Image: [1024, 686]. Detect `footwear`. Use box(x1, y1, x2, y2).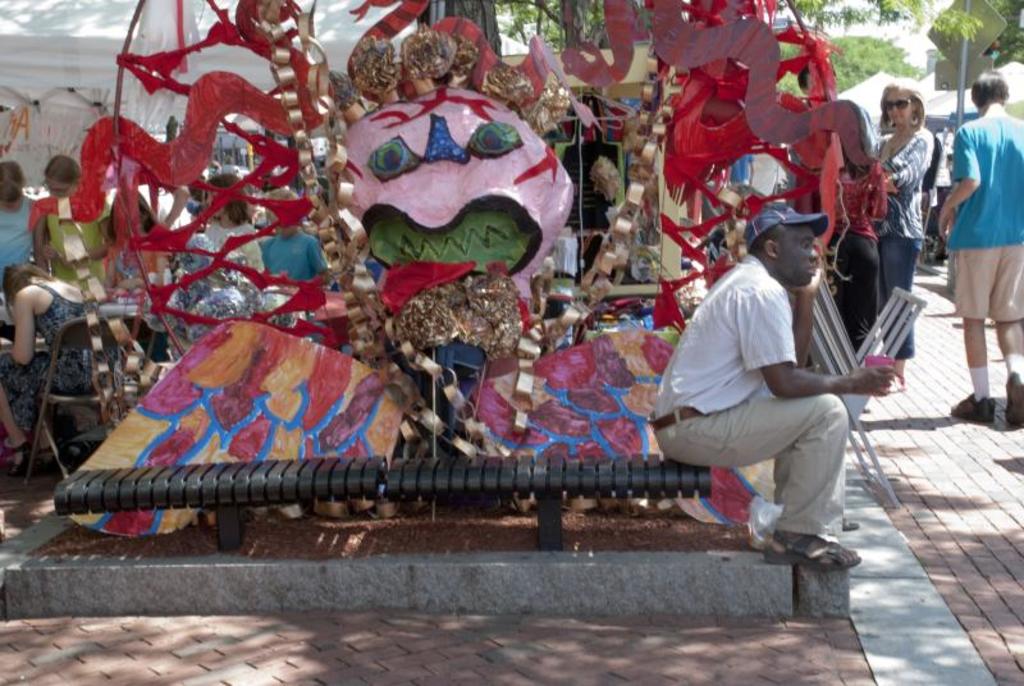
box(1002, 369, 1023, 431).
